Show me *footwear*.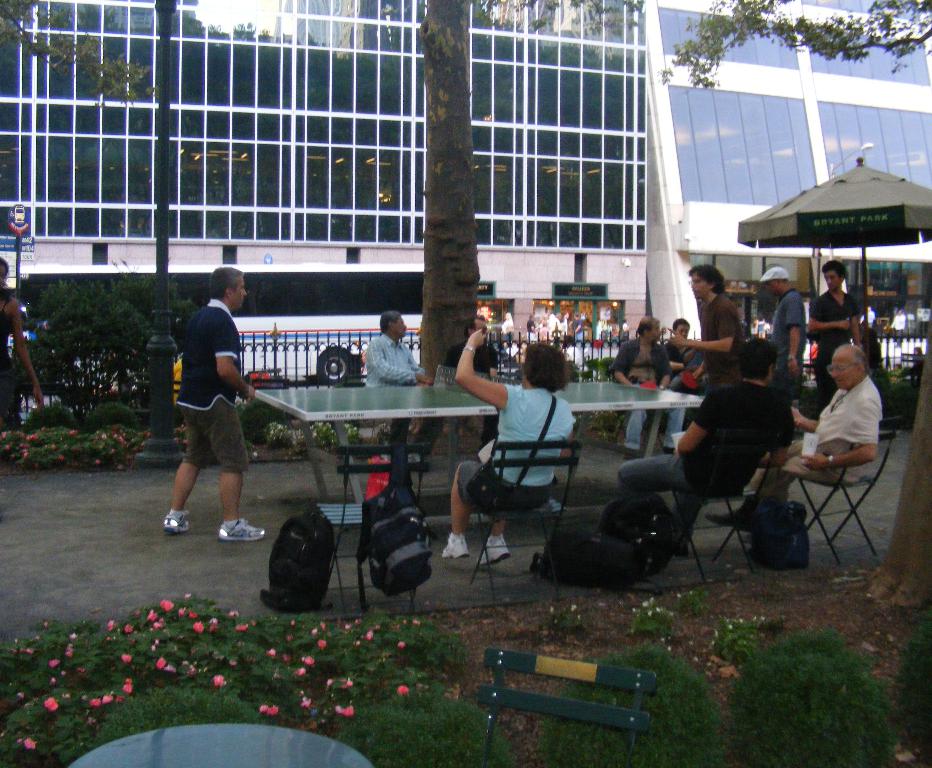
*footwear* is here: left=475, top=533, right=510, bottom=567.
